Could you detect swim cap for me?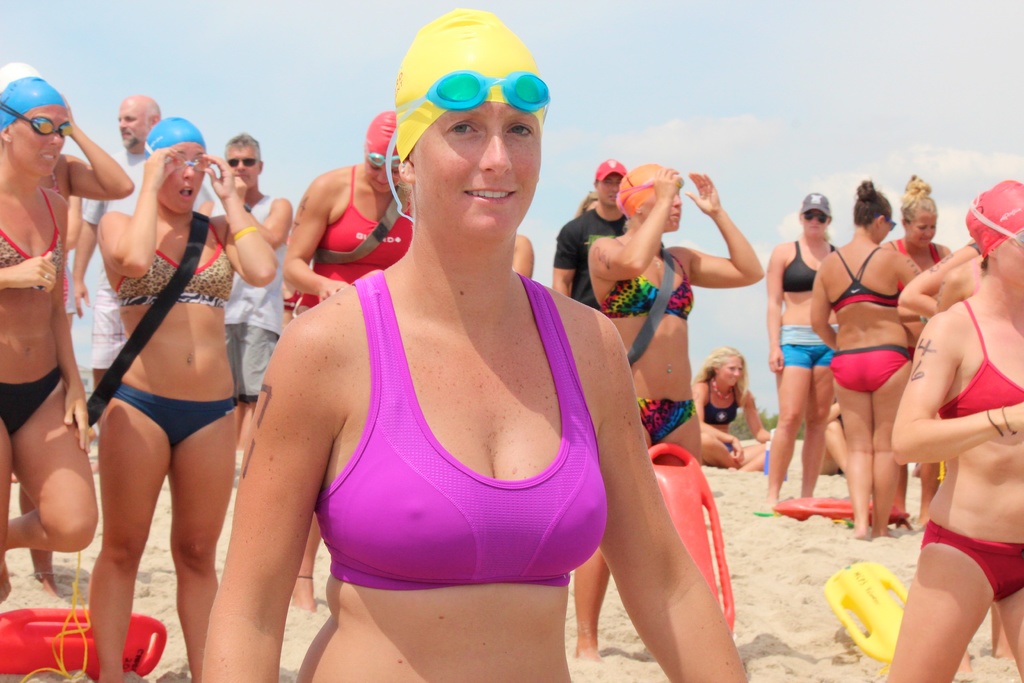
Detection result: bbox(612, 158, 678, 220).
